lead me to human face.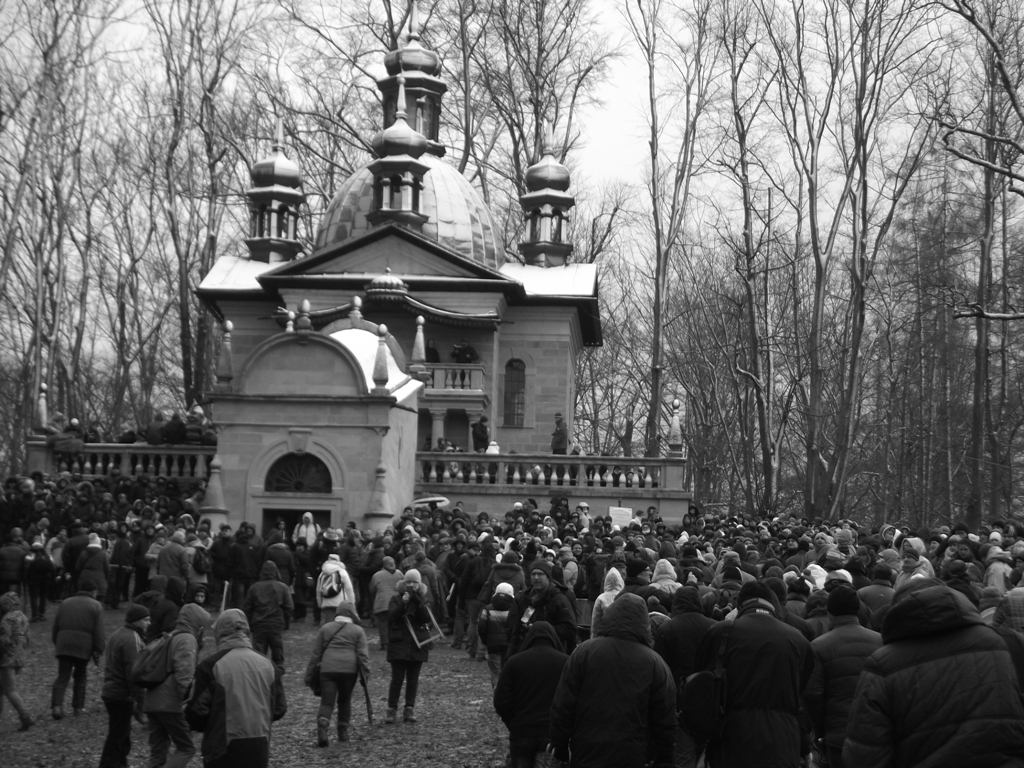
Lead to {"left": 11, "top": 487, "right": 16, "bottom": 488}.
